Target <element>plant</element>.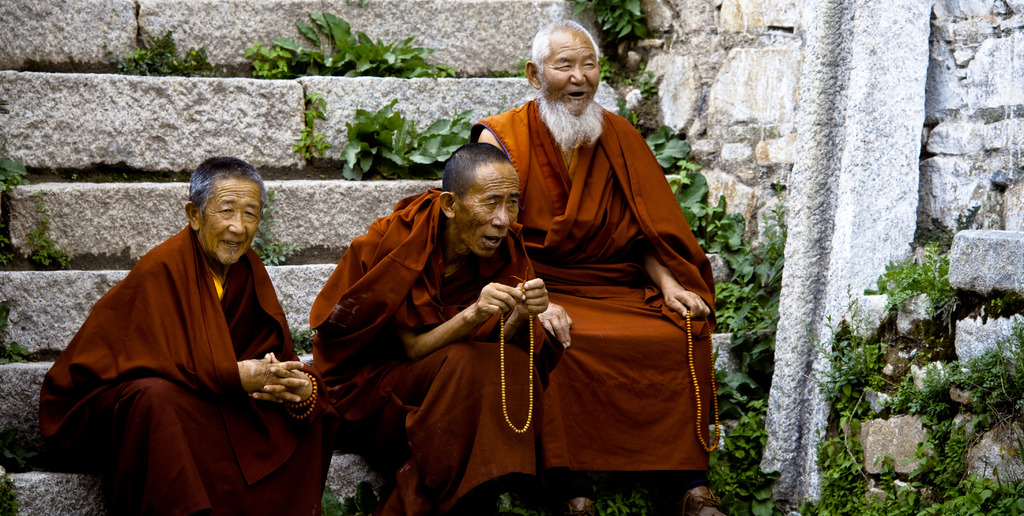
Target region: crop(500, 492, 526, 515).
